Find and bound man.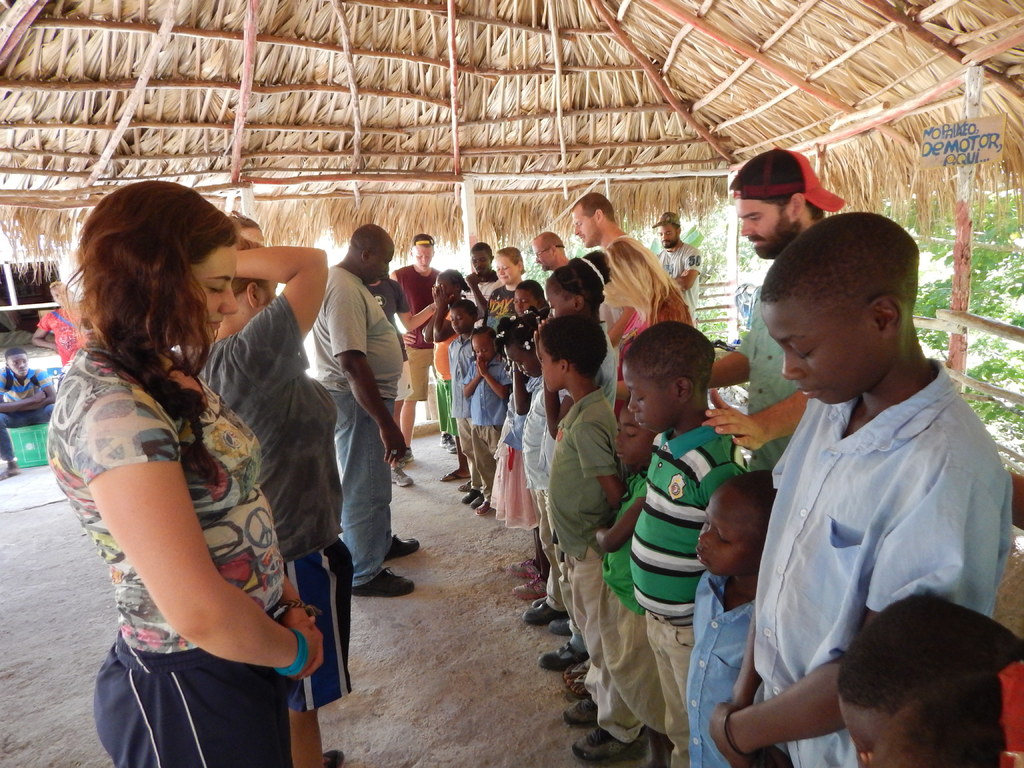
Bound: (461, 239, 504, 316).
